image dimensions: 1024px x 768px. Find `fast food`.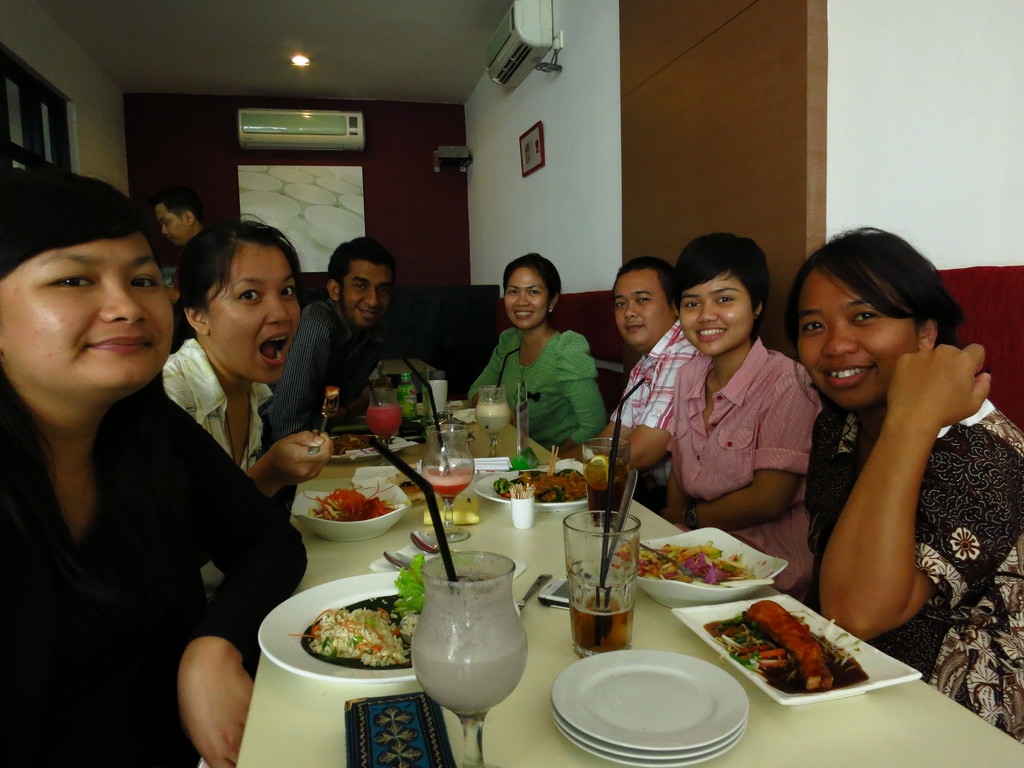
616:534:755:592.
